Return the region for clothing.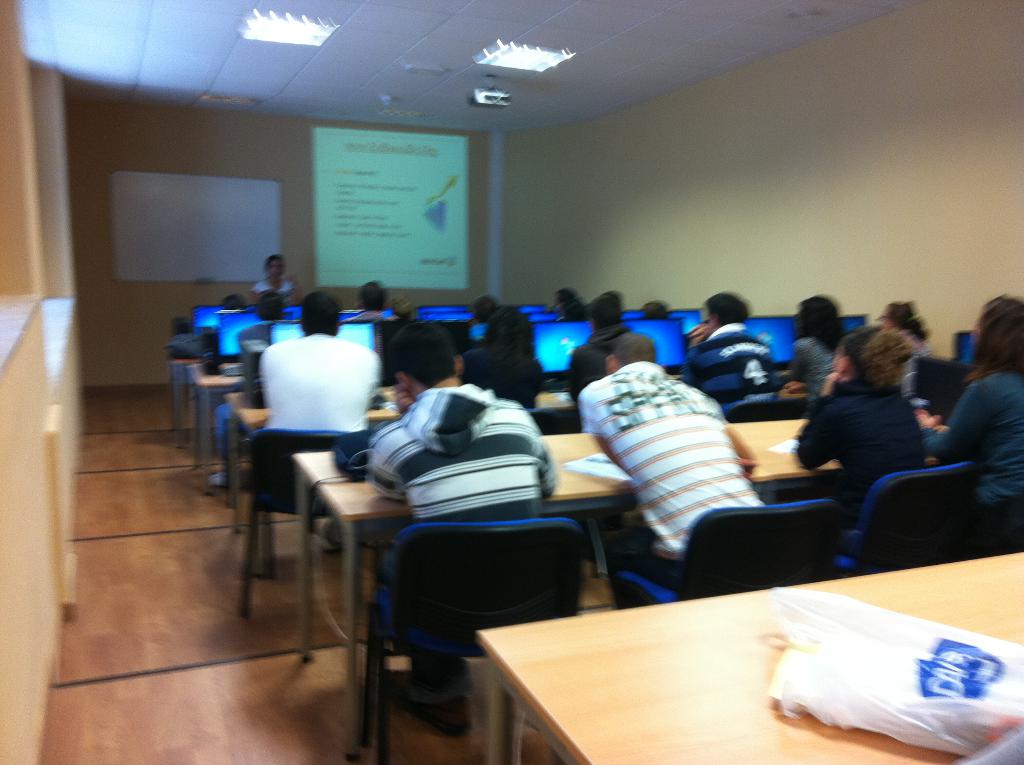
pyautogui.locateOnScreen(252, 279, 301, 307).
